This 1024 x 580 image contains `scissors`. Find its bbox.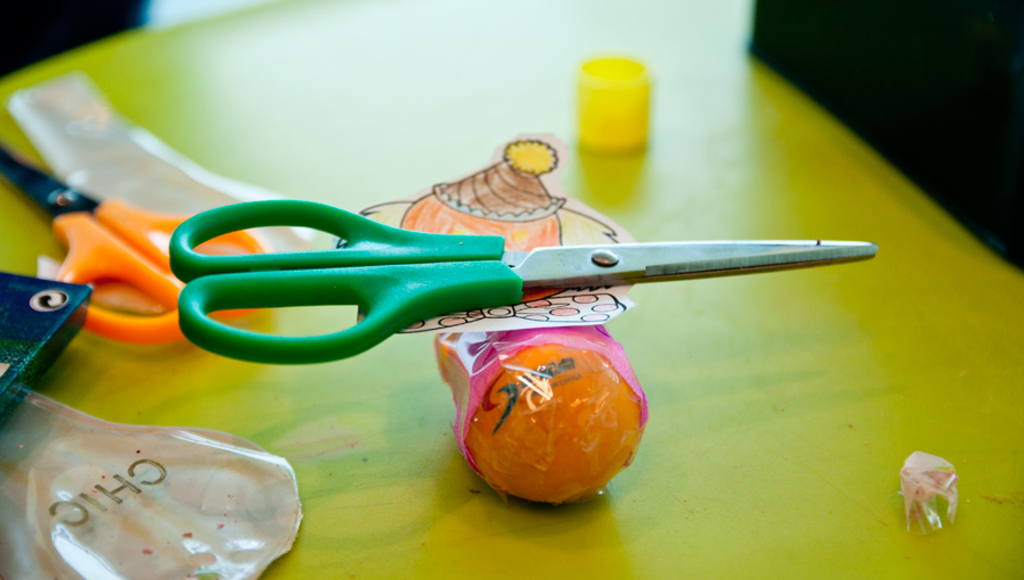
0,138,263,345.
